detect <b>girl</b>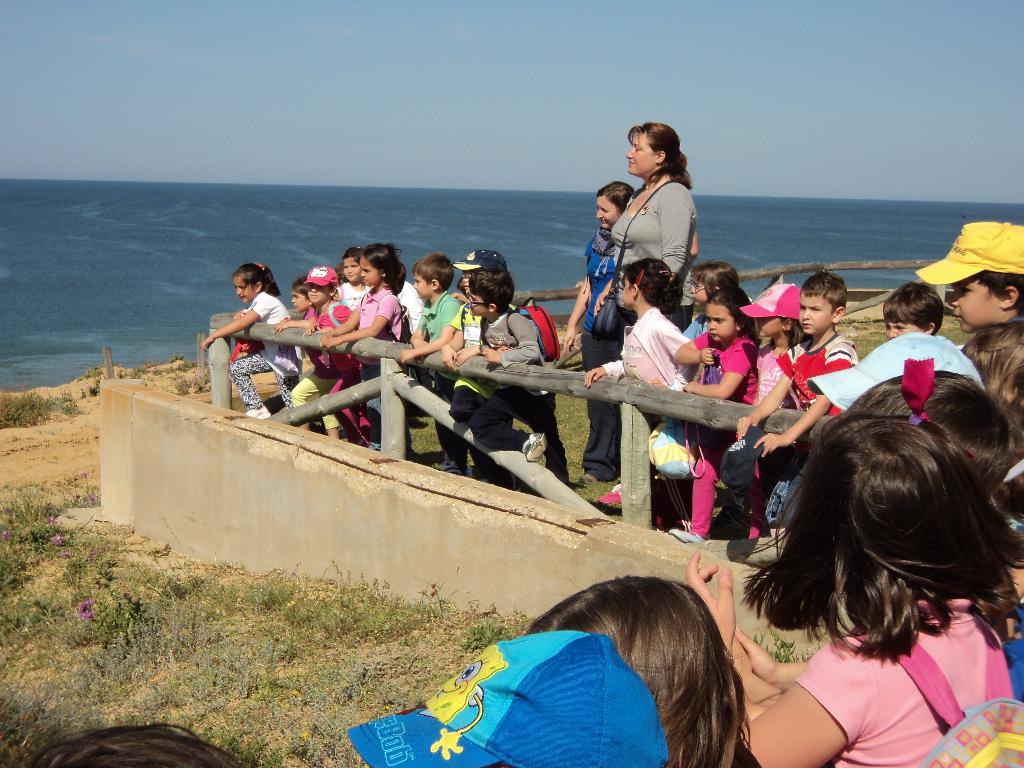
{"left": 732, "top": 271, "right": 803, "bottom": 383}
